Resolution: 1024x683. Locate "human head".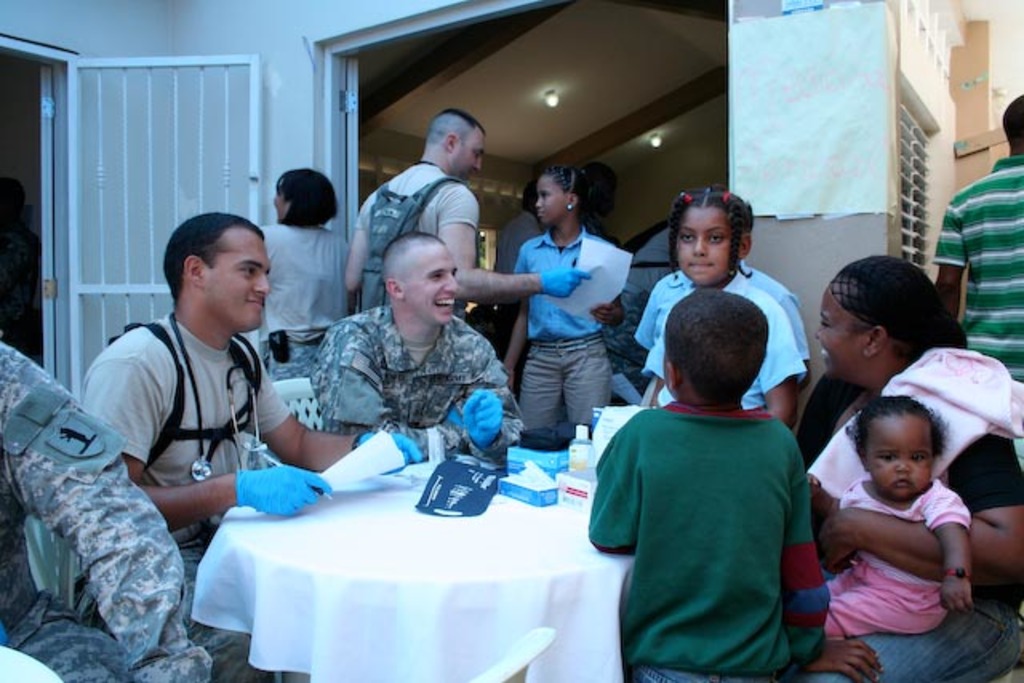
l=419, t=110, r=482, b=186.
